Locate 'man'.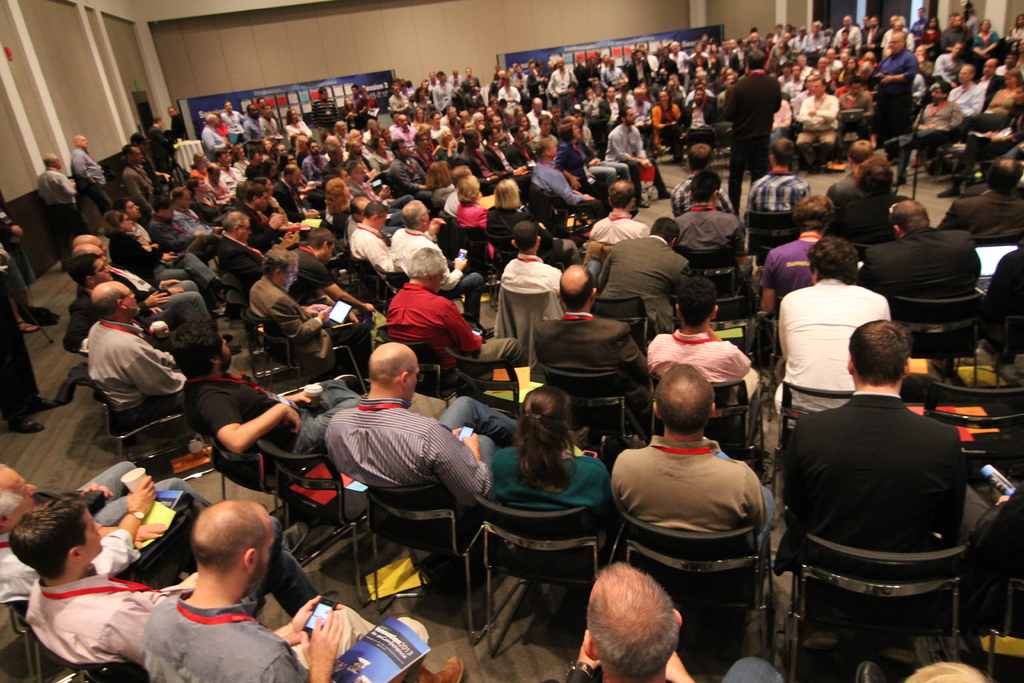
Bounding box: bbox(342, 132, 371, 161).
